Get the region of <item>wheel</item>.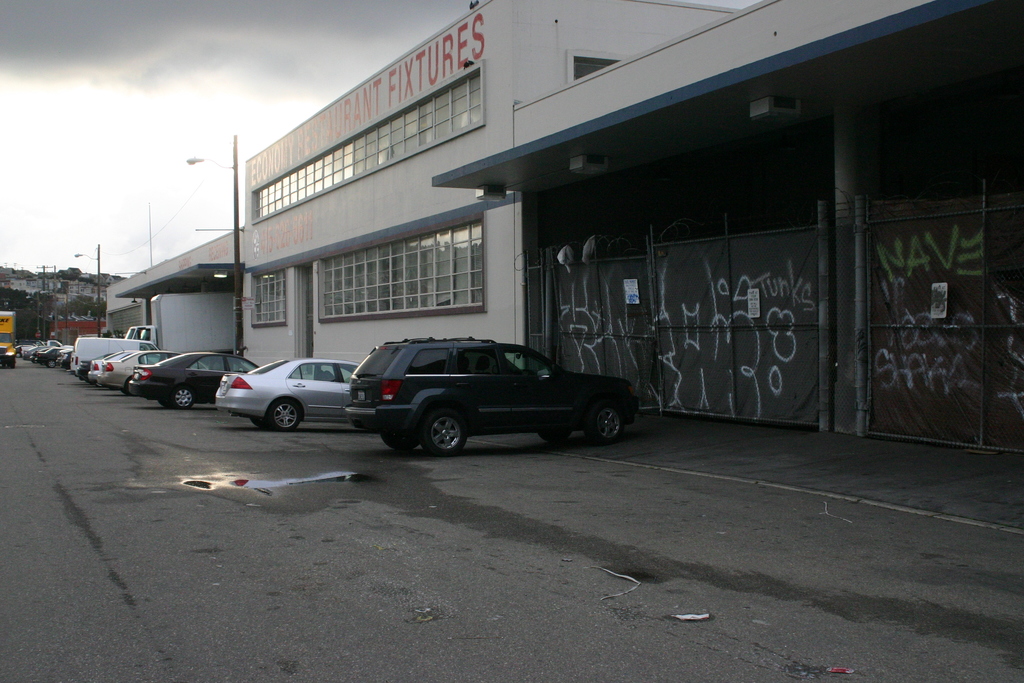
(left=168, top=388, right=190, bottom=408).
